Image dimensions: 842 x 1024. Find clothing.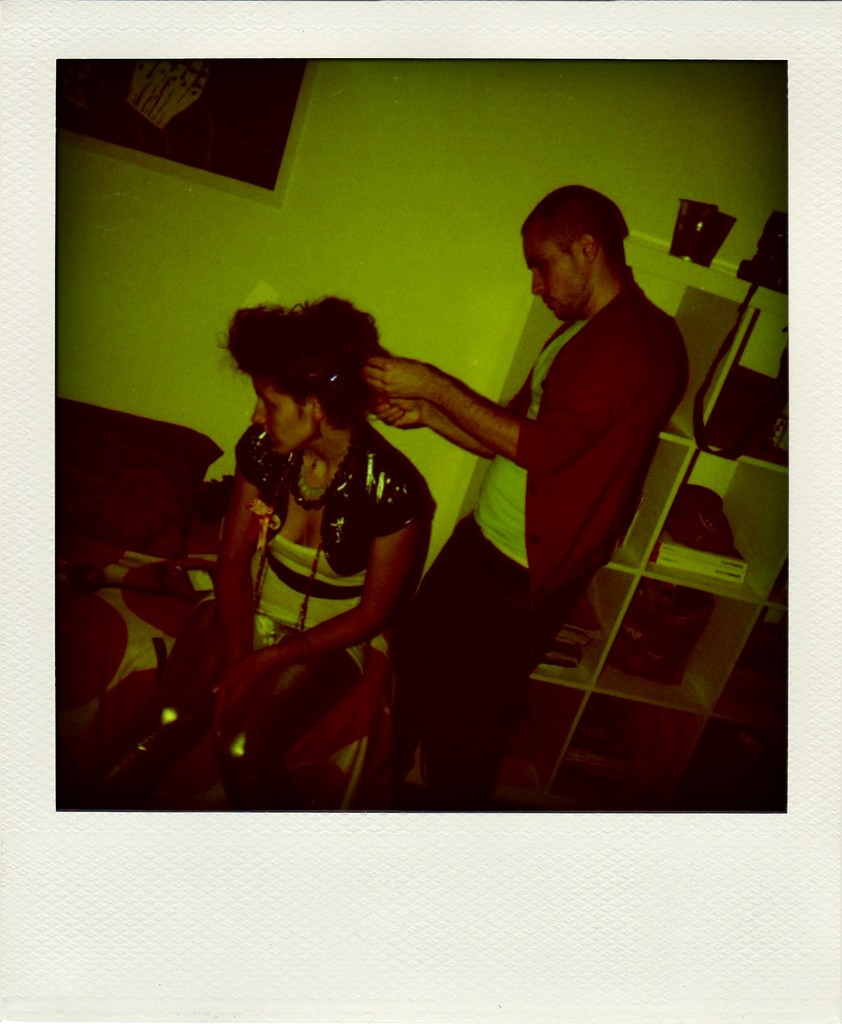
x1=155, y1=424, x2=442, y2=701.
